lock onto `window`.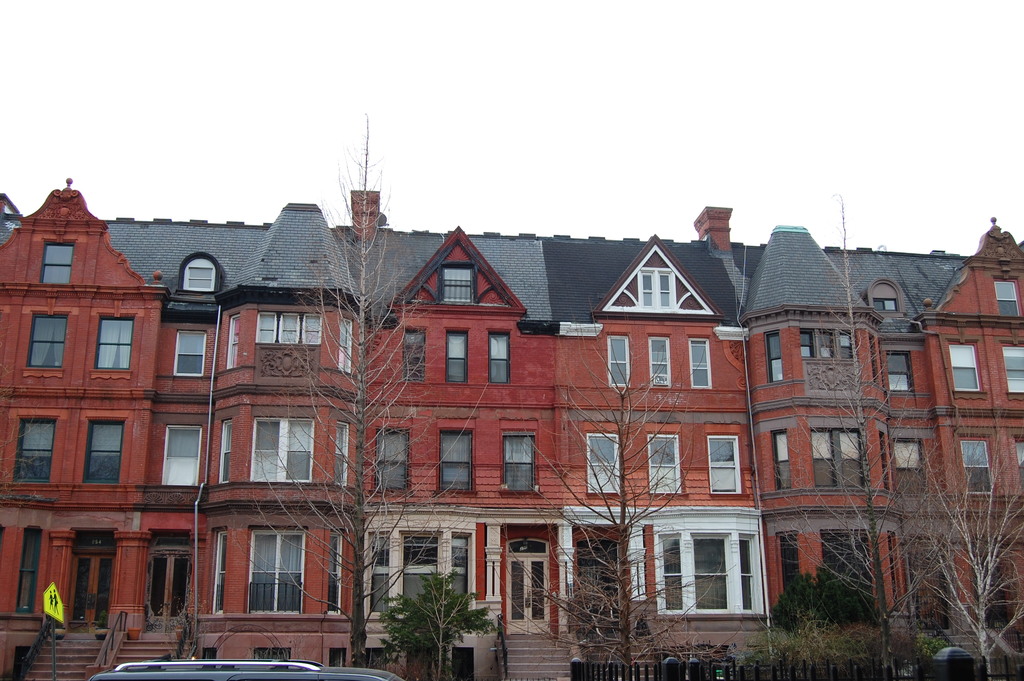
Locked: detection(639, 270, 671, 307).
